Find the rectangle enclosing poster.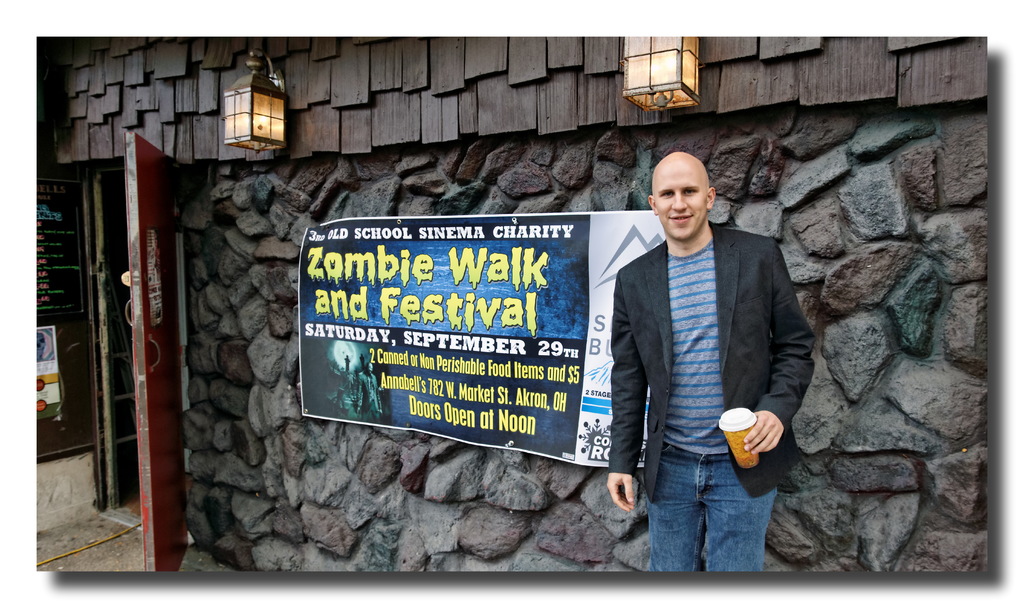
[31,326,63,419].
